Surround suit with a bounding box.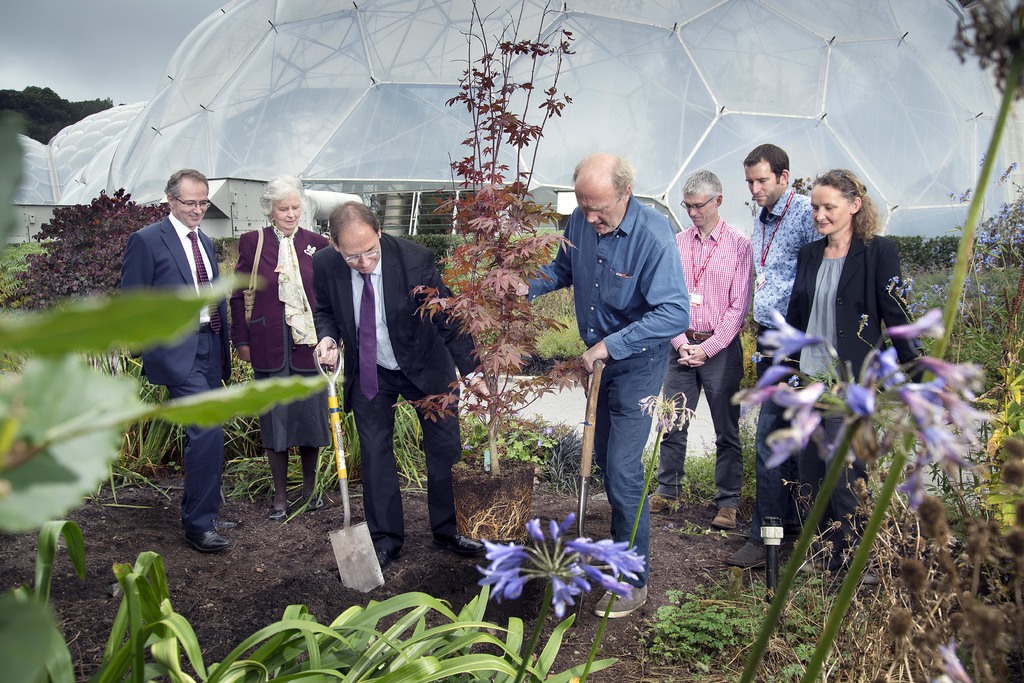
region(320, 201, 449, 573).
